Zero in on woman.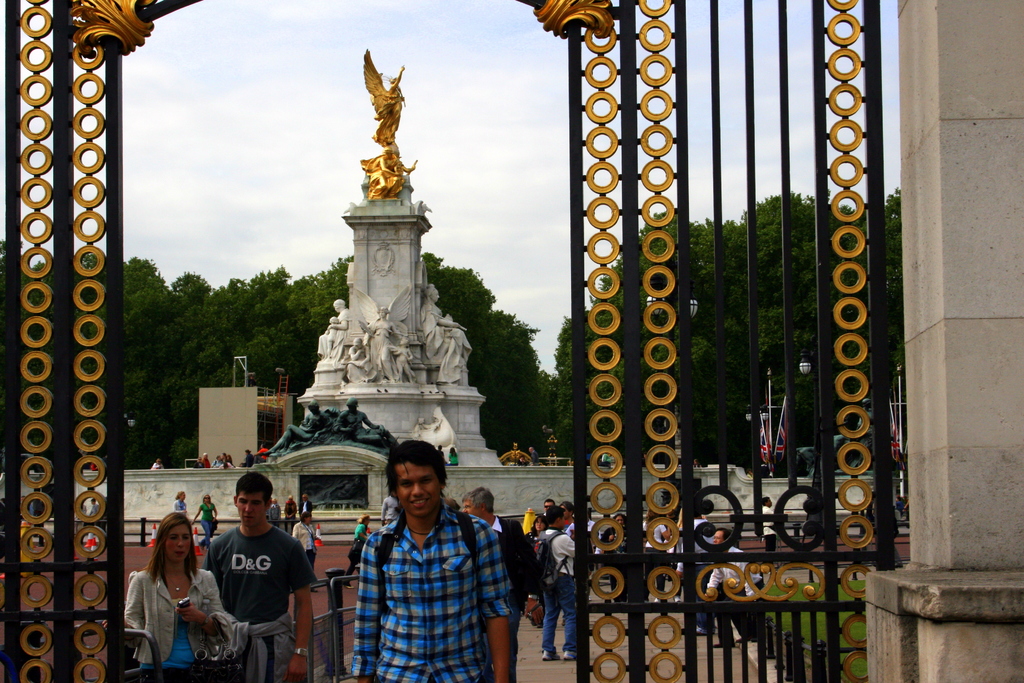
Zeroed in: crop(290, 516, 318, 591).
